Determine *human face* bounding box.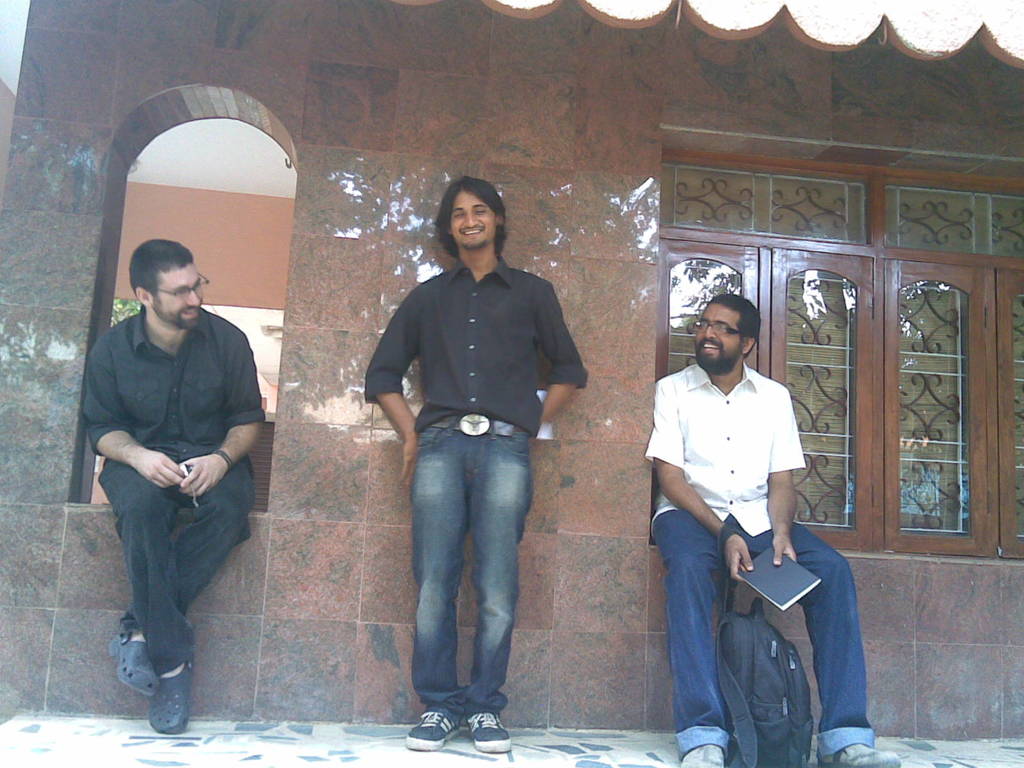
Determined: bbox=(447, 193, 499, 252).
